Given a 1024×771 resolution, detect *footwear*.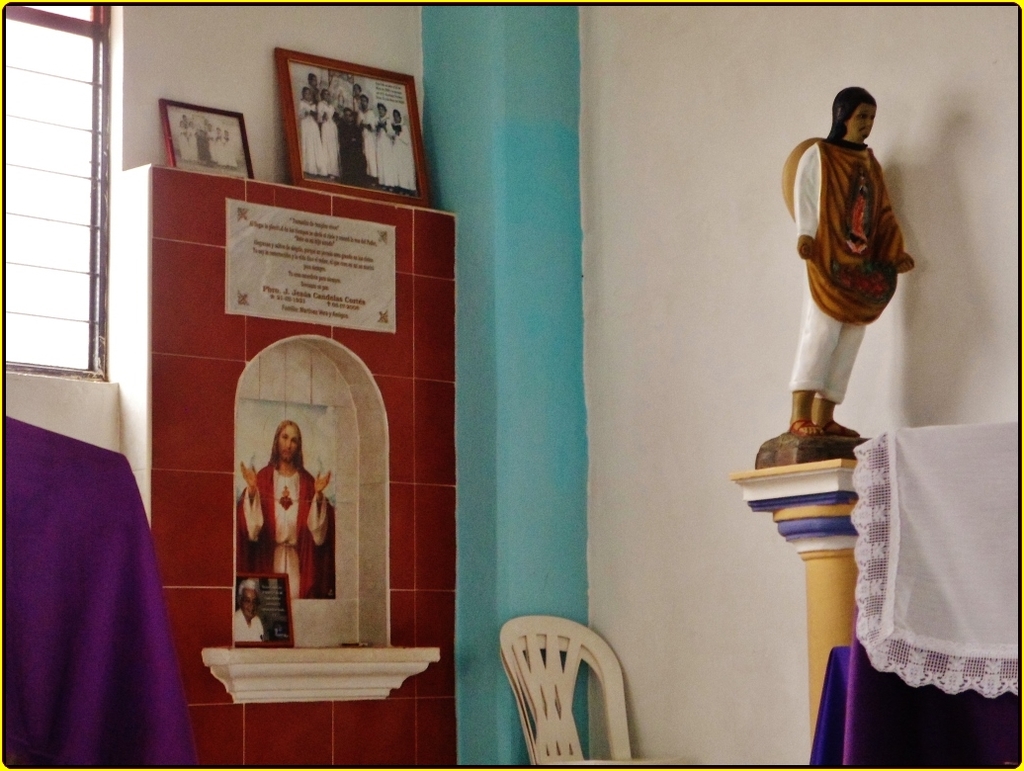
[821,423,860,439].
